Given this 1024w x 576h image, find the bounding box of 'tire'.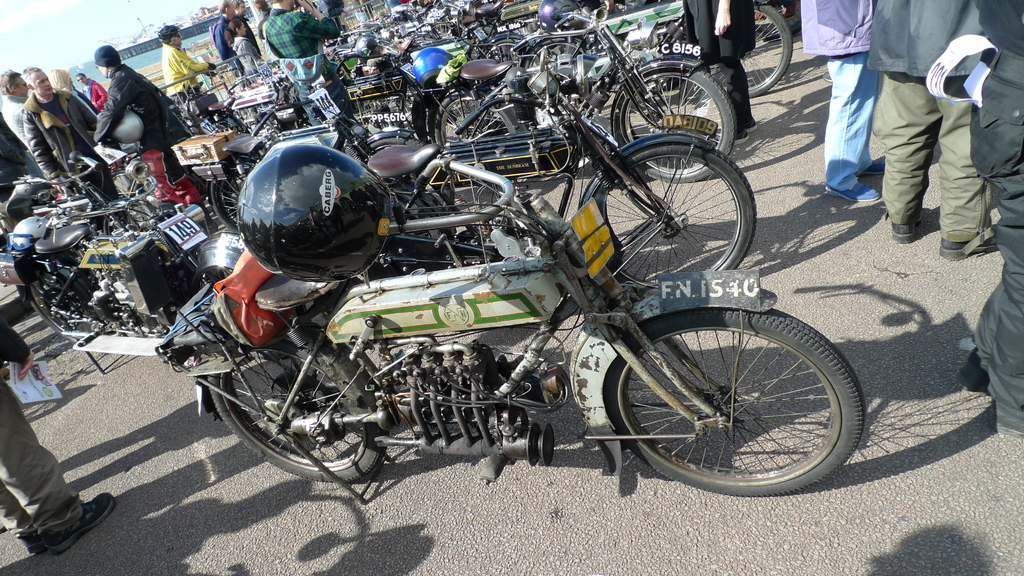
433 90 522 148.
